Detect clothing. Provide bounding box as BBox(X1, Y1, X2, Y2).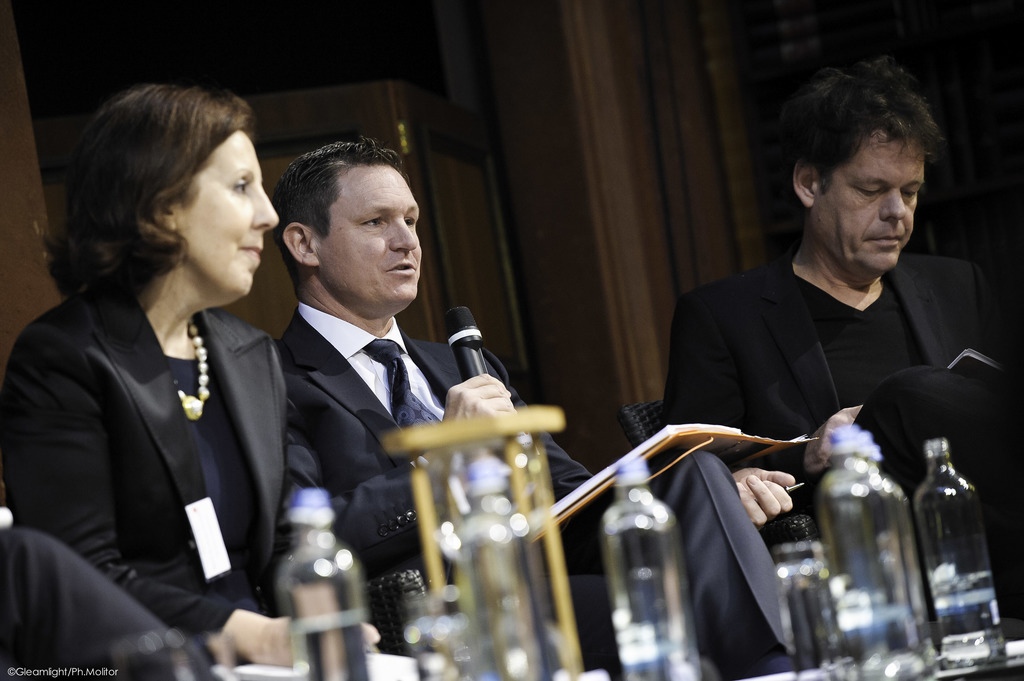
BBox(0, 527, 223, 680).
